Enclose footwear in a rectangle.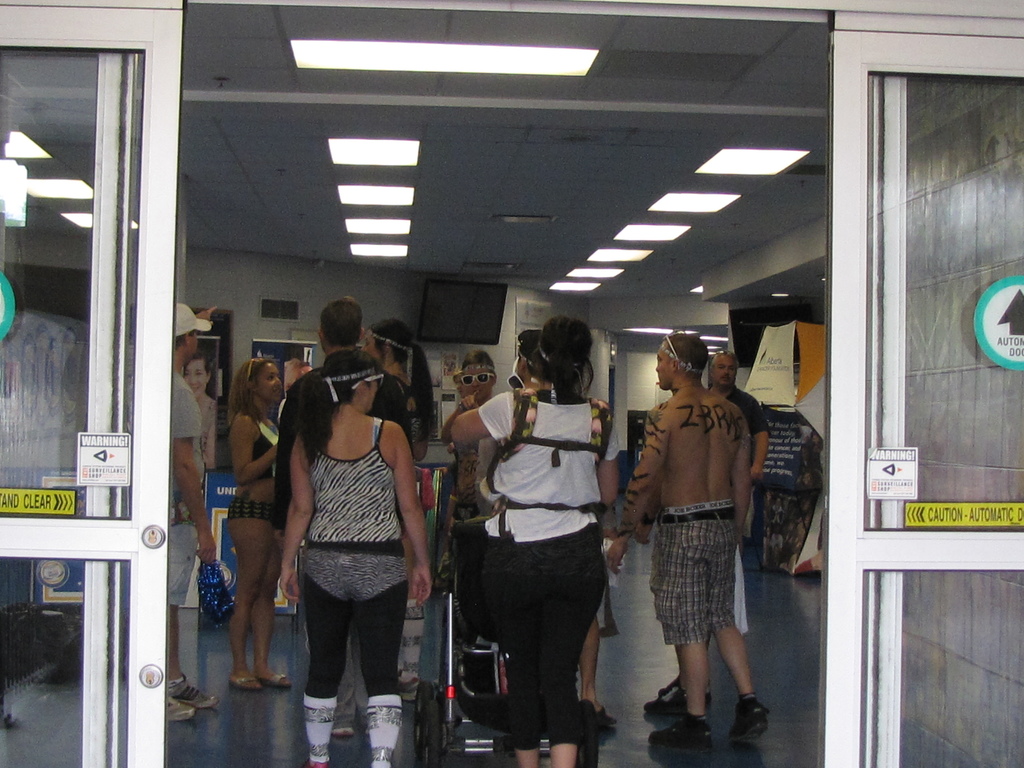
726, 696, 768, 749.
